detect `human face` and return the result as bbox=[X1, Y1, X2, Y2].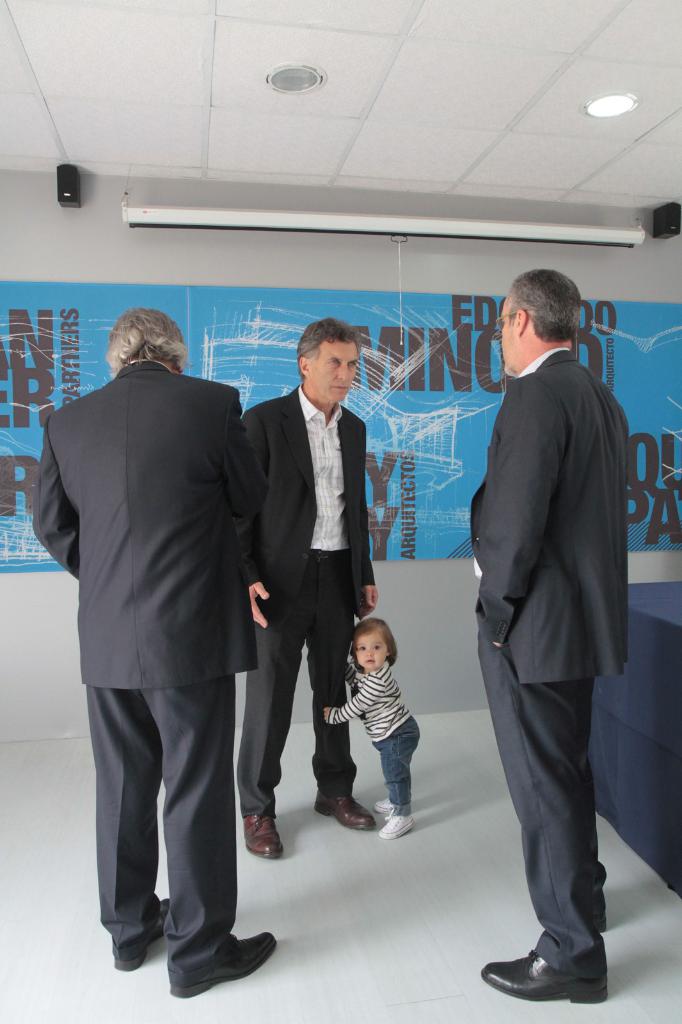
bbox=[360, 636, 388, 675].
